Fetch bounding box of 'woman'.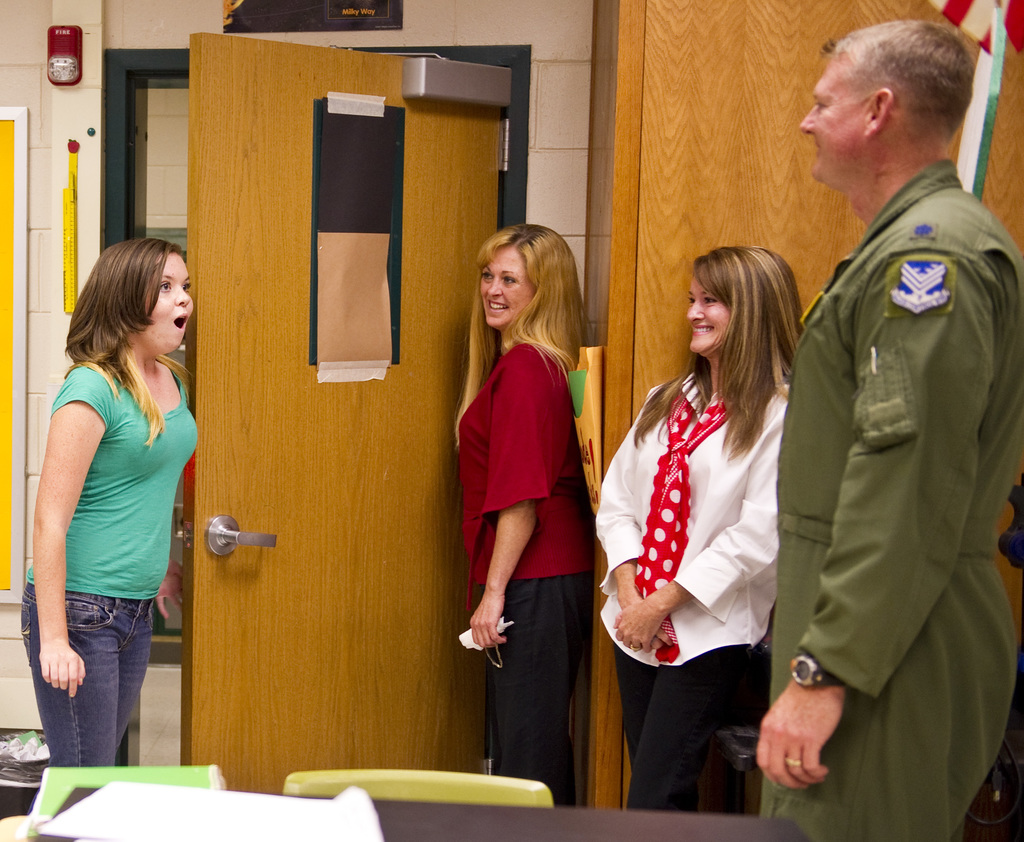
Bbox: crop(454, 223, 597, 805).
